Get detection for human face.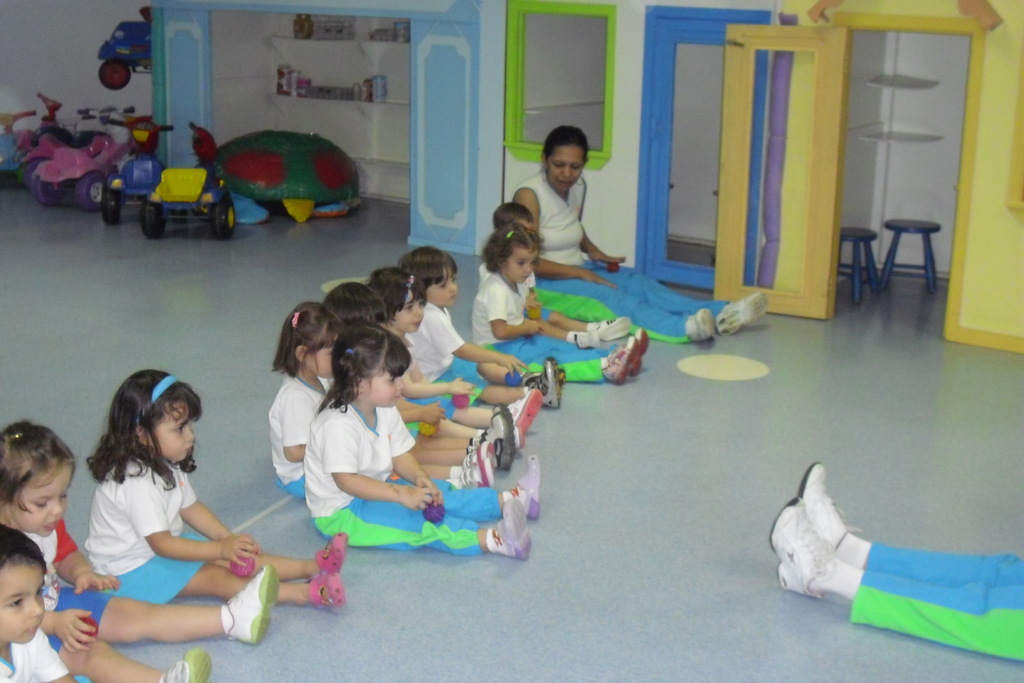
Detection: {"left": 394, "top": 293, "right": 422, "bottom": 336}.
